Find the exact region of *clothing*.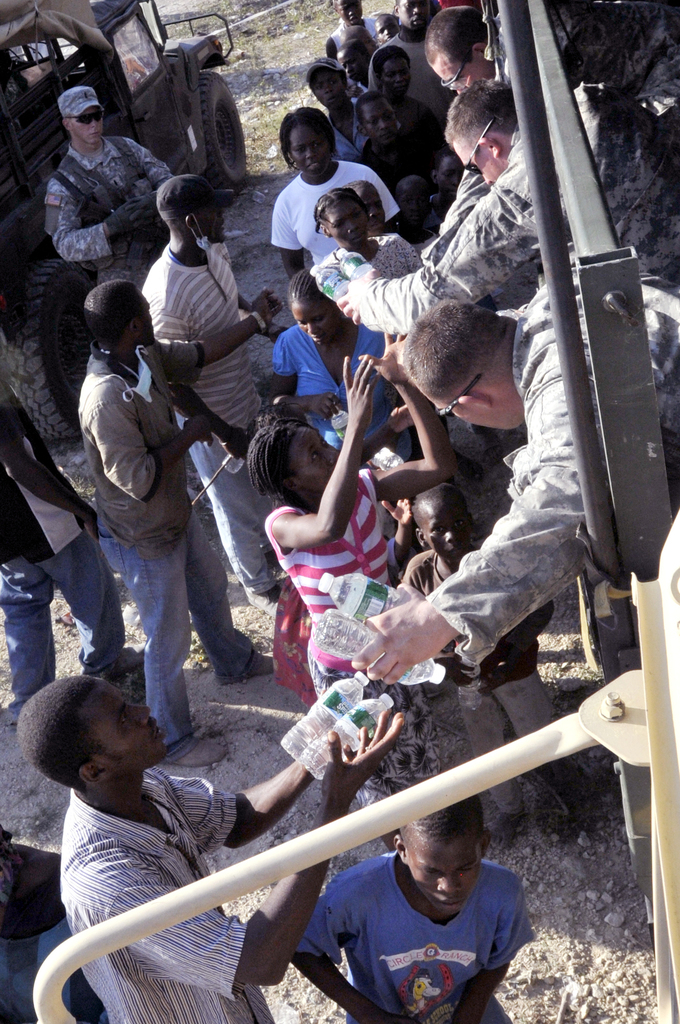
Exact region: rect(152, 239, 247, 593).
